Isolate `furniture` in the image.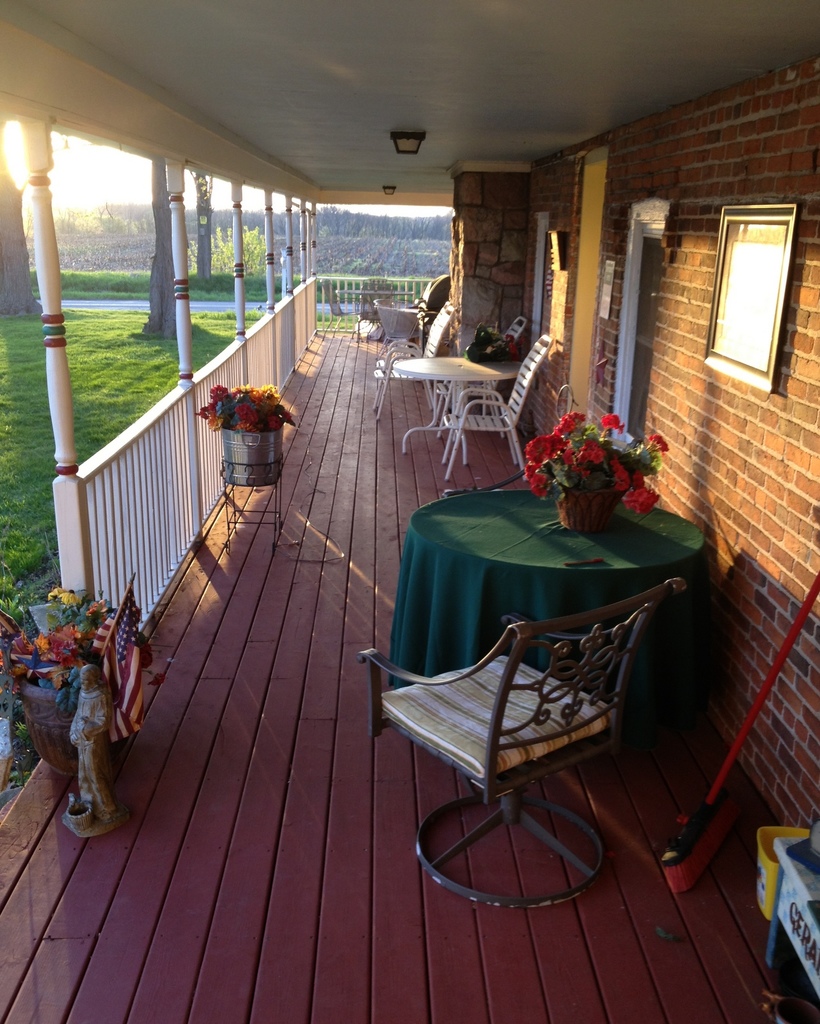
Isolated region: left=395, top=349, right=524, bottom=460.
